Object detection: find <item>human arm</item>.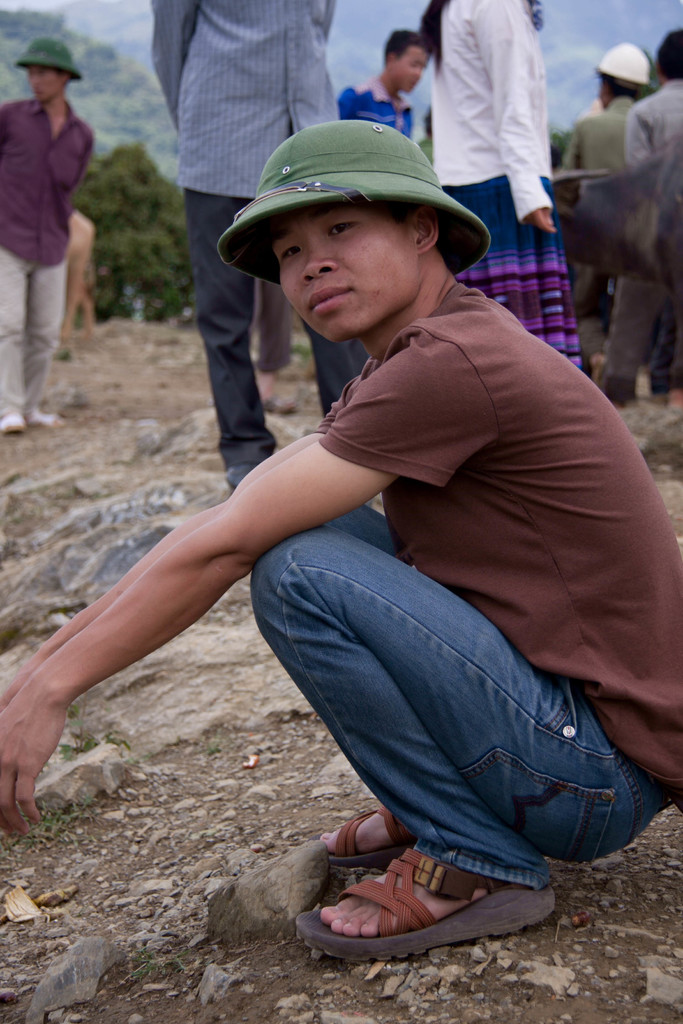
BBox(0, 344, 380, 858).
